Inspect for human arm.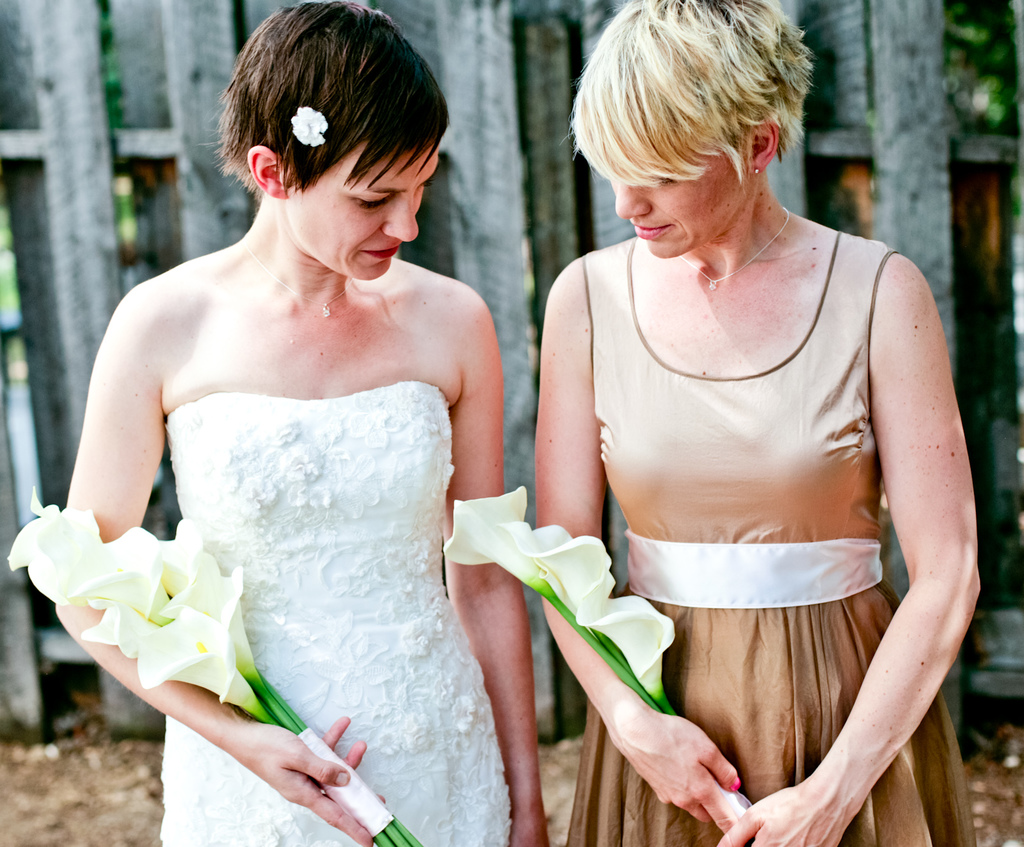
Inspection: [x1=52, y1=276, x2=396, y2=846].
